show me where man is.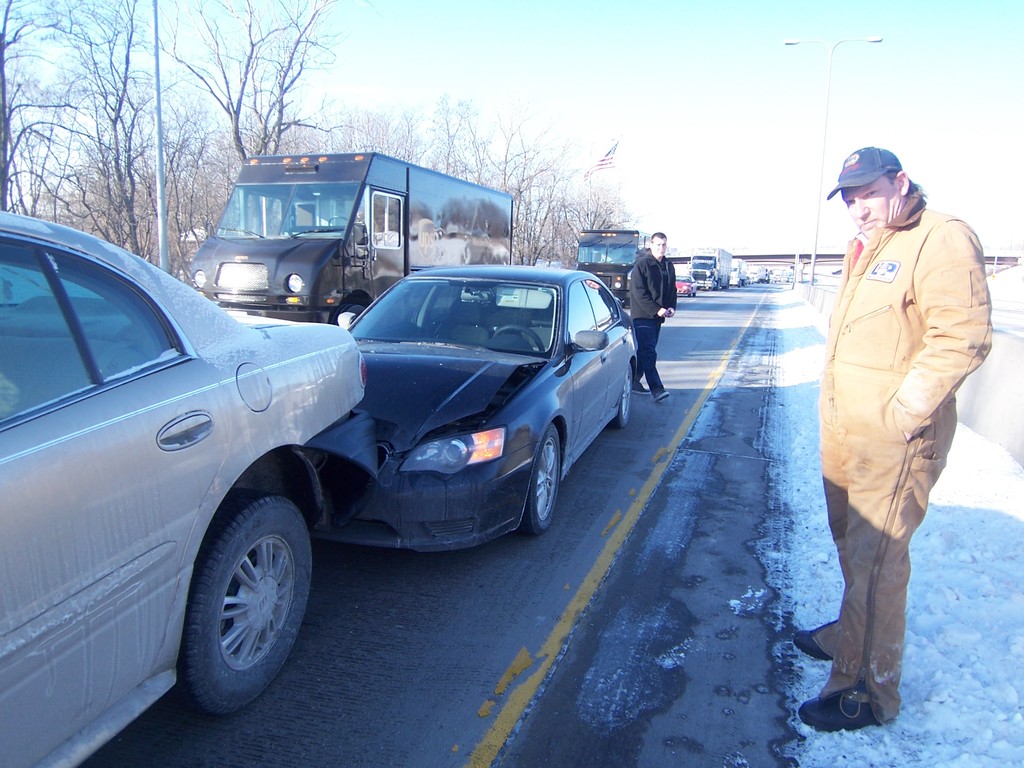
man is at x1=624, y1=229, x2=677, y2=406.
